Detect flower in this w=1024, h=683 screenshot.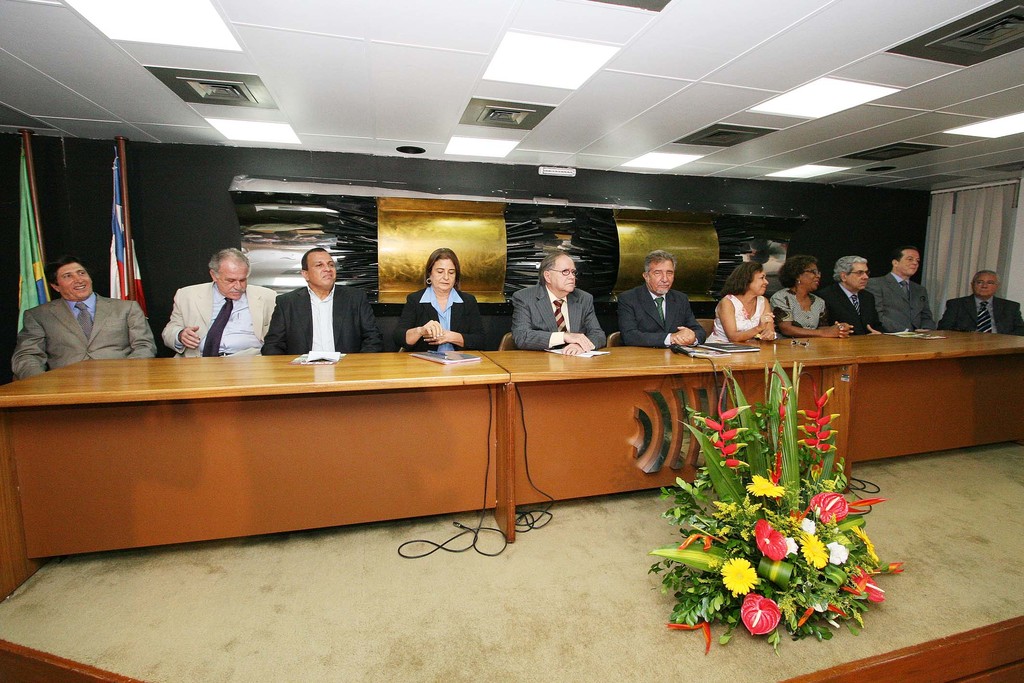
Detection: <box>722,557,758,595</box>.
